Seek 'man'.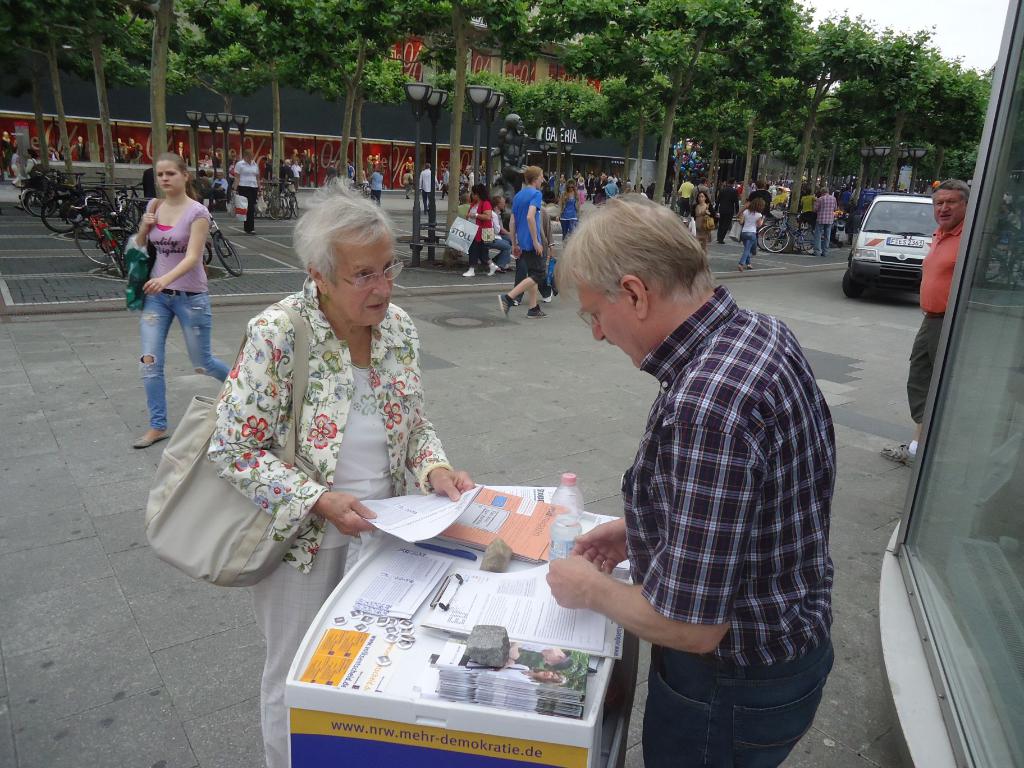
Rect(676, 172, 699, 216).
